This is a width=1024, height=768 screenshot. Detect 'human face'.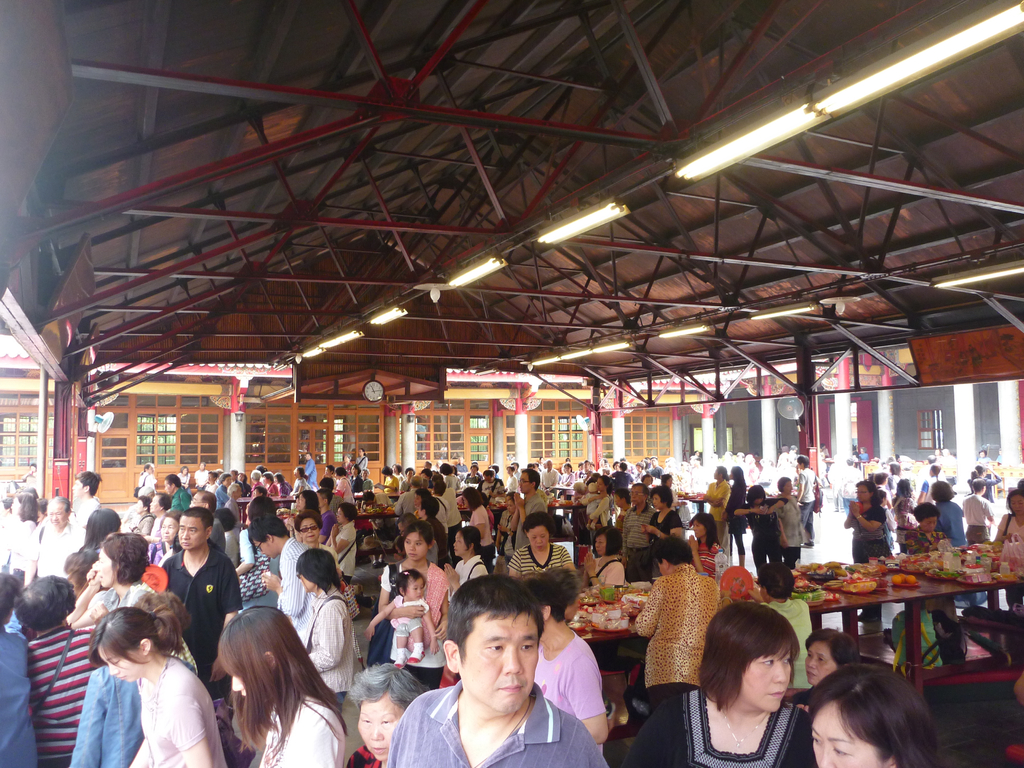
<region>355, 700, 402, 764</region>.
